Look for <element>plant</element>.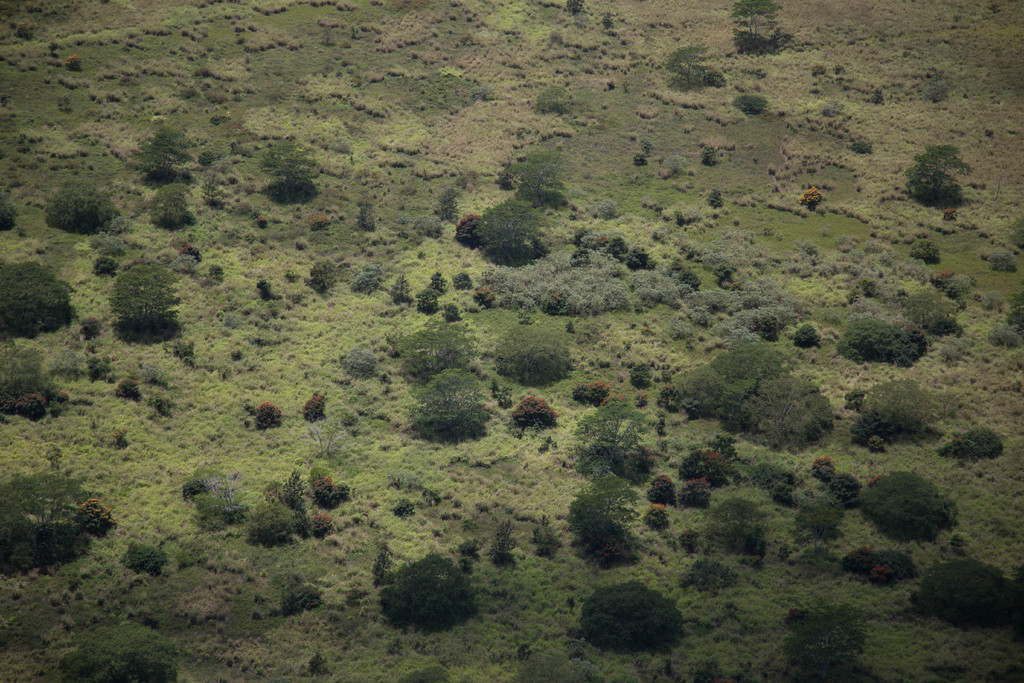
Found: BBox(726, 1, 788, 28).
